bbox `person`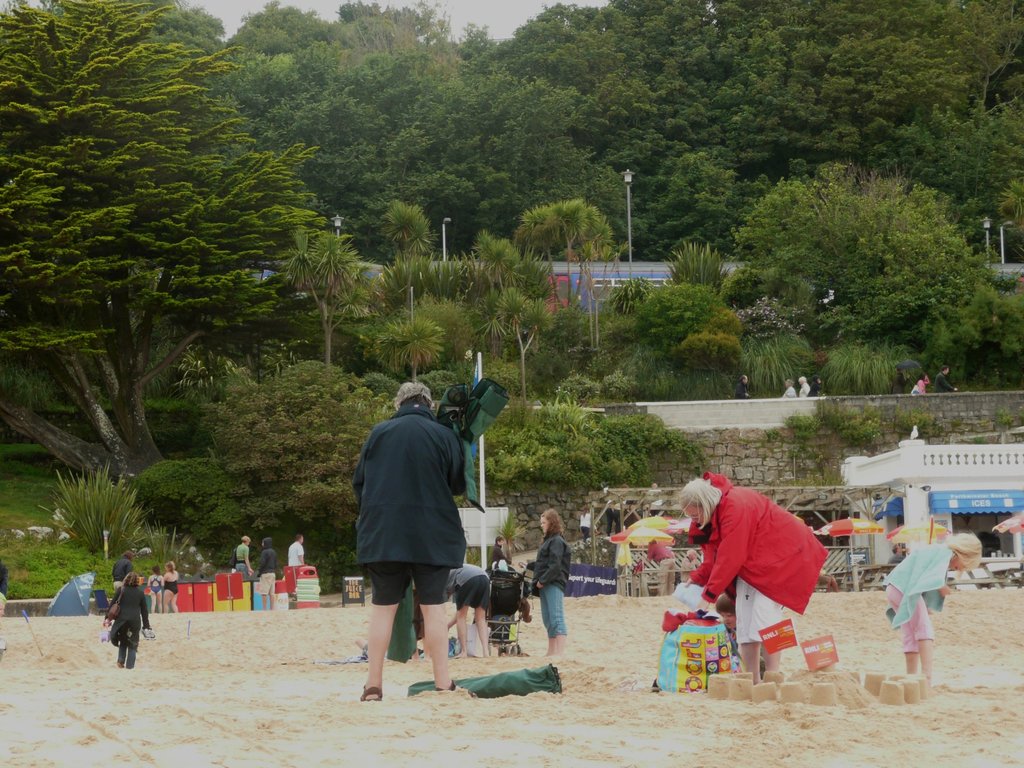
box(102, 574, 154, 668)
